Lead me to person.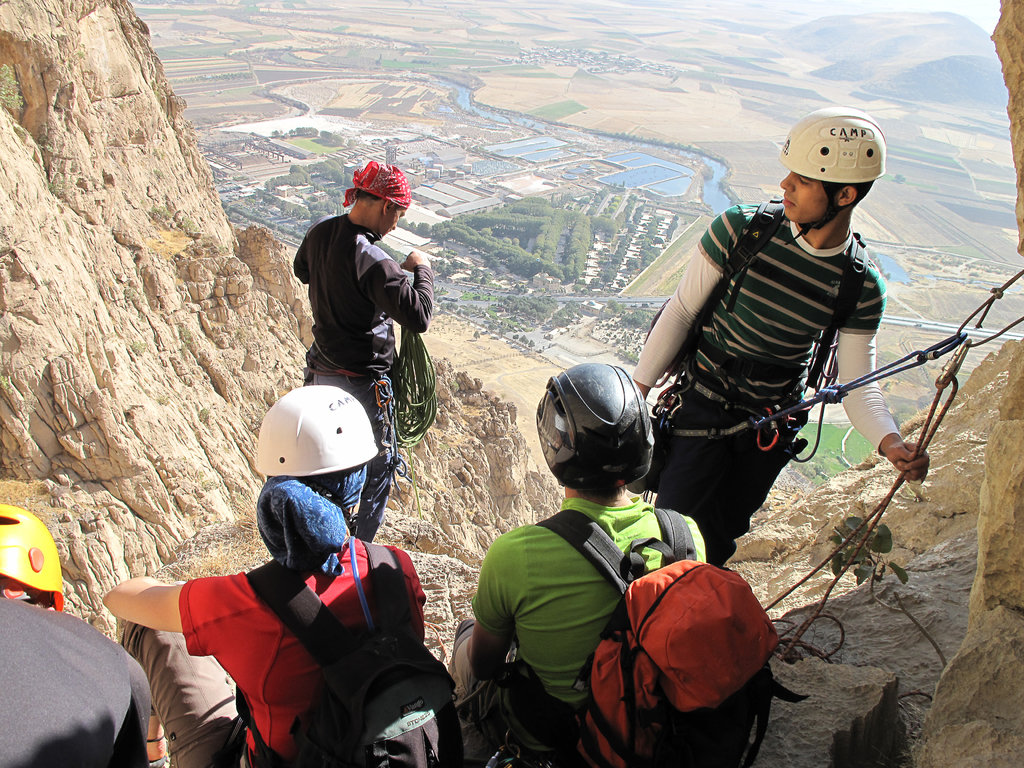
Lead to [left=639, top=109, right=904, bottom=607].
